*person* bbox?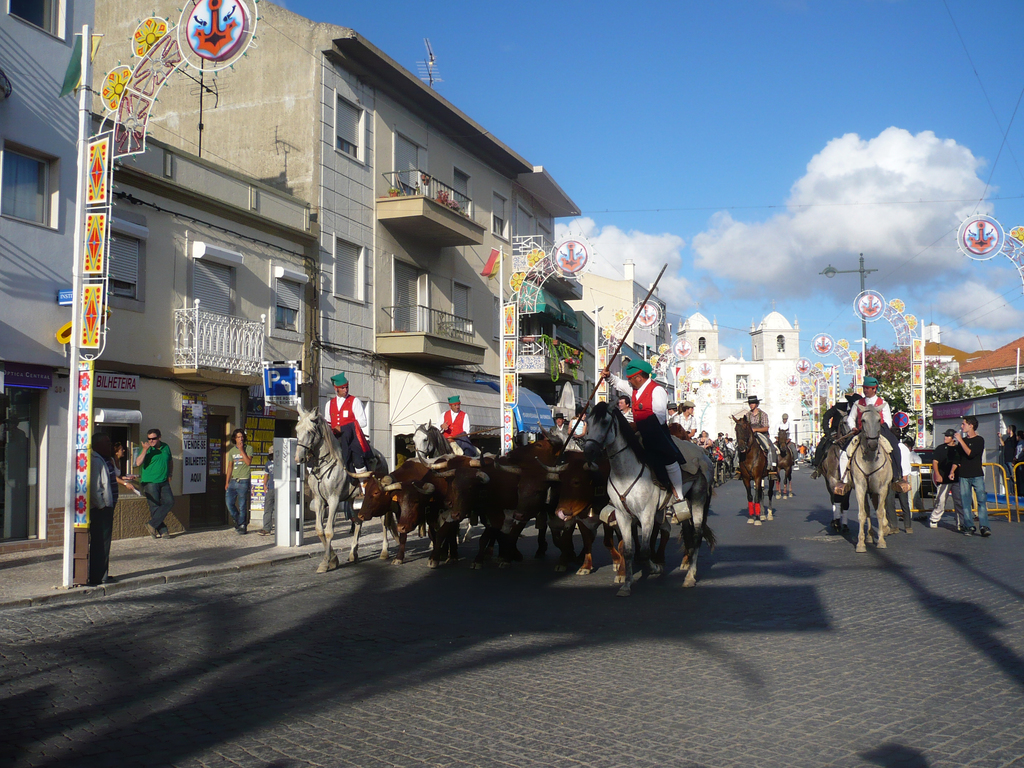
bbox=[824, 372, 913, 492]
